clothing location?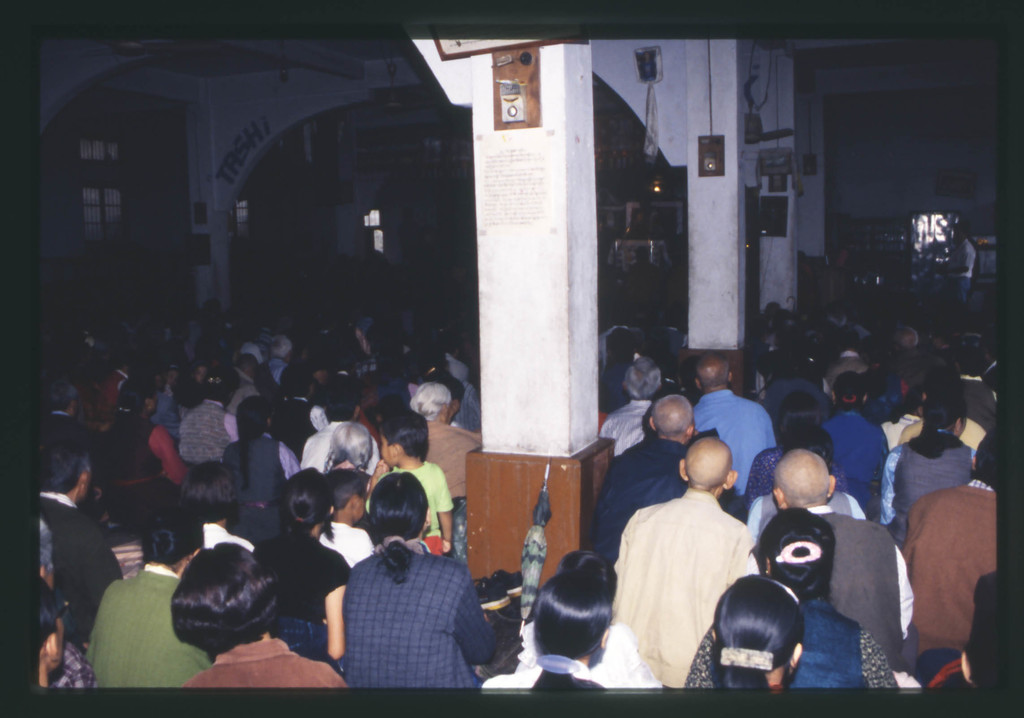
x1=94 y1=556 x2=223 y2=710
